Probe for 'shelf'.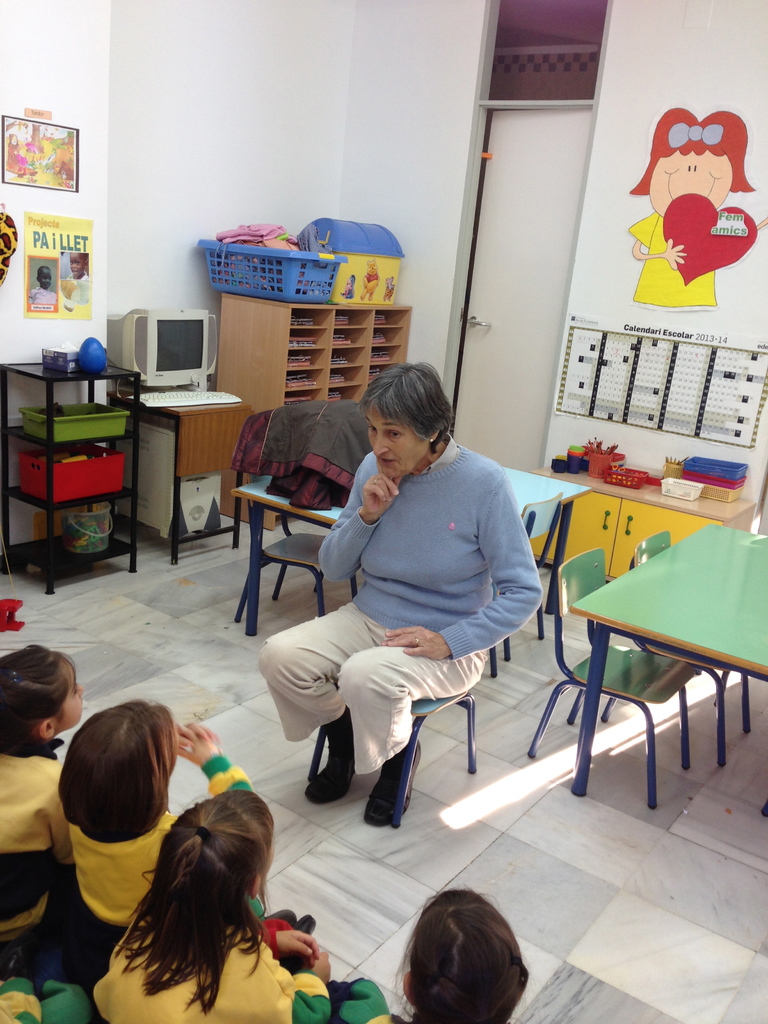
Probe result: [208, 298, 327, 424].
